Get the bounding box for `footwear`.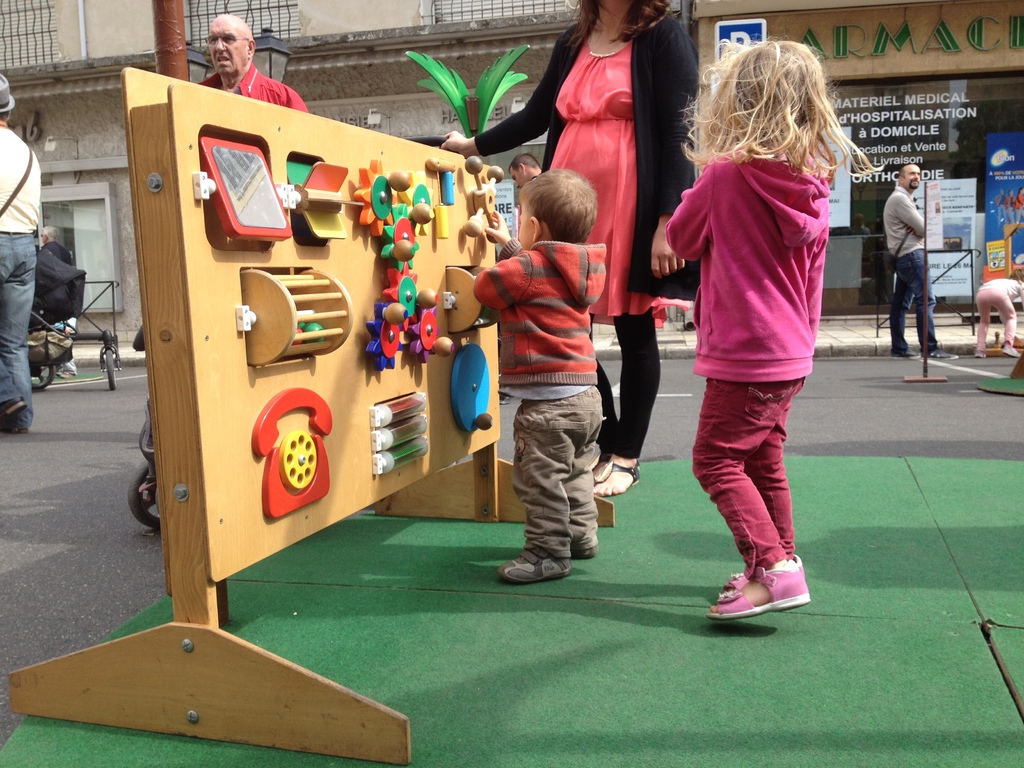
bbox(704, 553, 812, 618).
